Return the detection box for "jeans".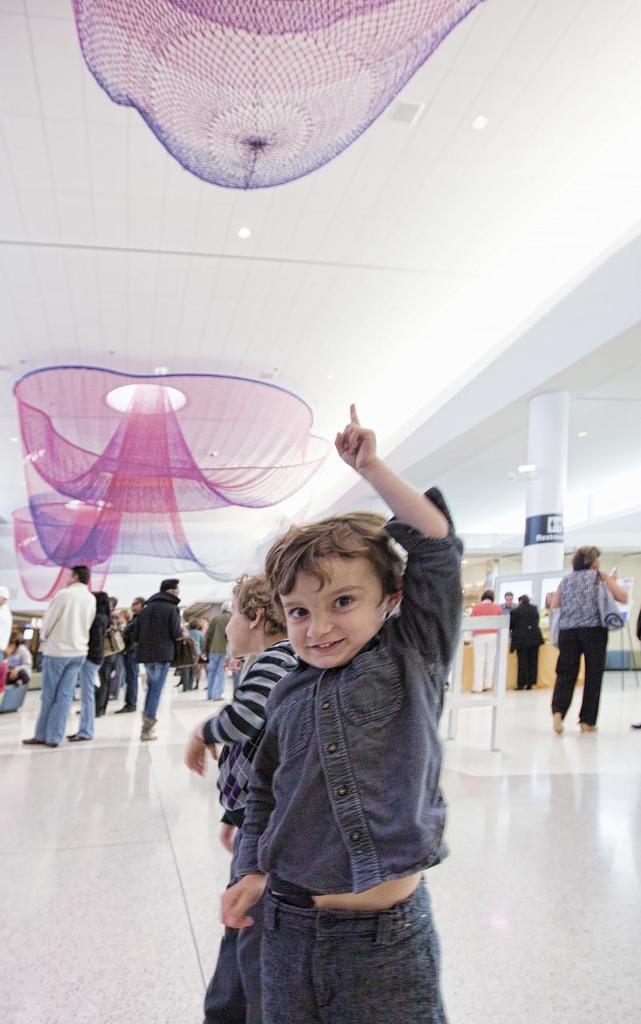
138,660,161,729.
